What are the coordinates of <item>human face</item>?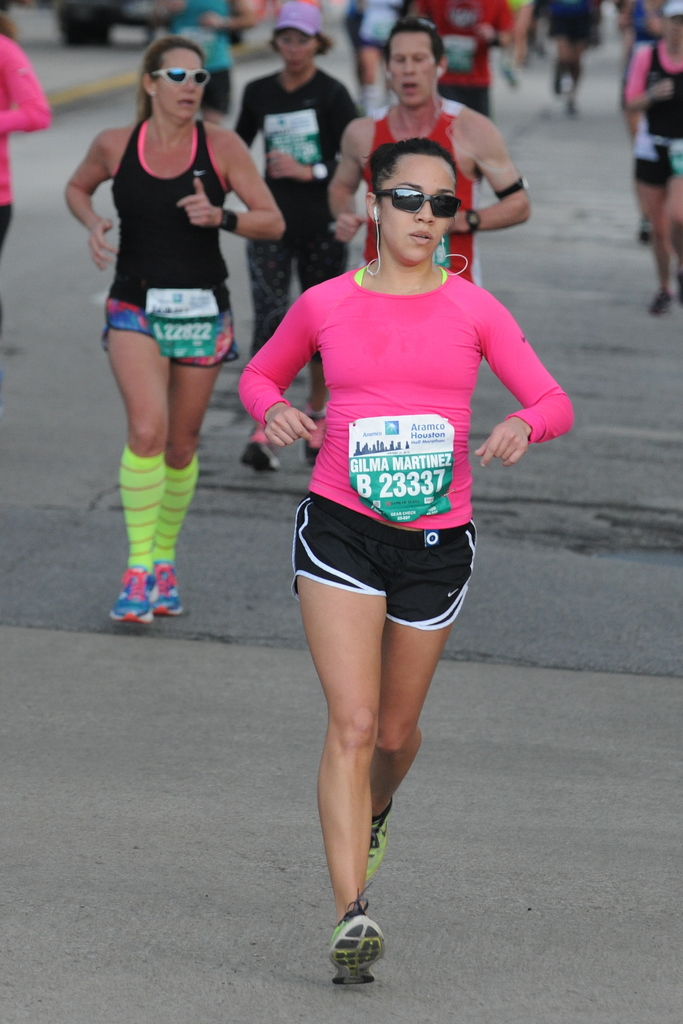
Rect(387, 151, 458, 270).
